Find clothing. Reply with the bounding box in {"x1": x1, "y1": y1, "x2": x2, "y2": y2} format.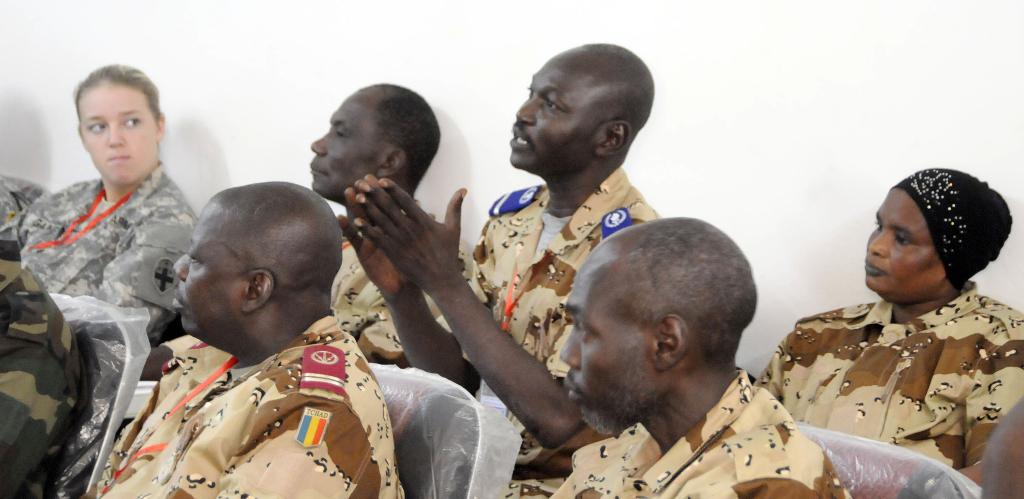
{"x1": 0, "y1": 252, "x2": 82, "y2": 495}.
